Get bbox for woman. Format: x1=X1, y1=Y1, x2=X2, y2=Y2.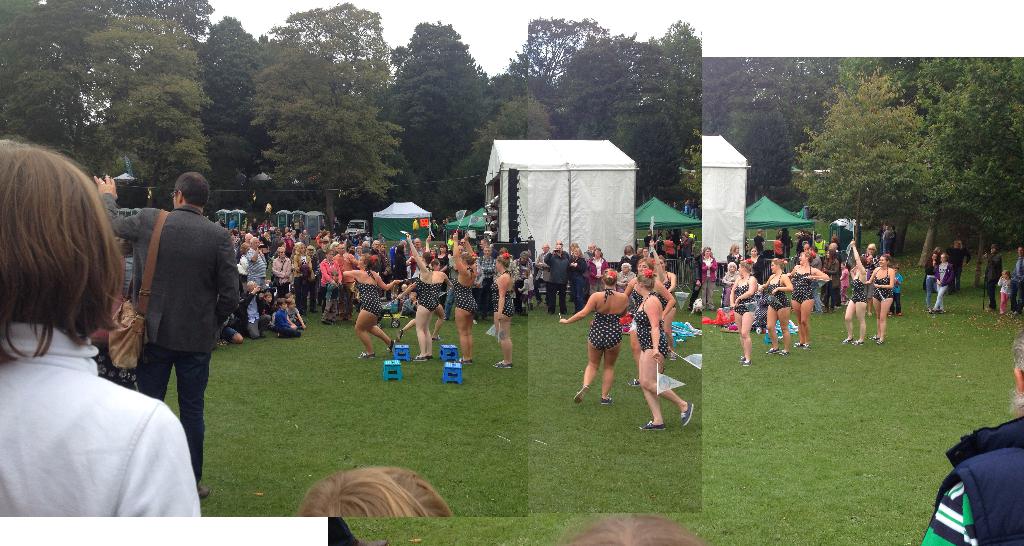
x1=561, y1=255, x2=634, y2=423.
